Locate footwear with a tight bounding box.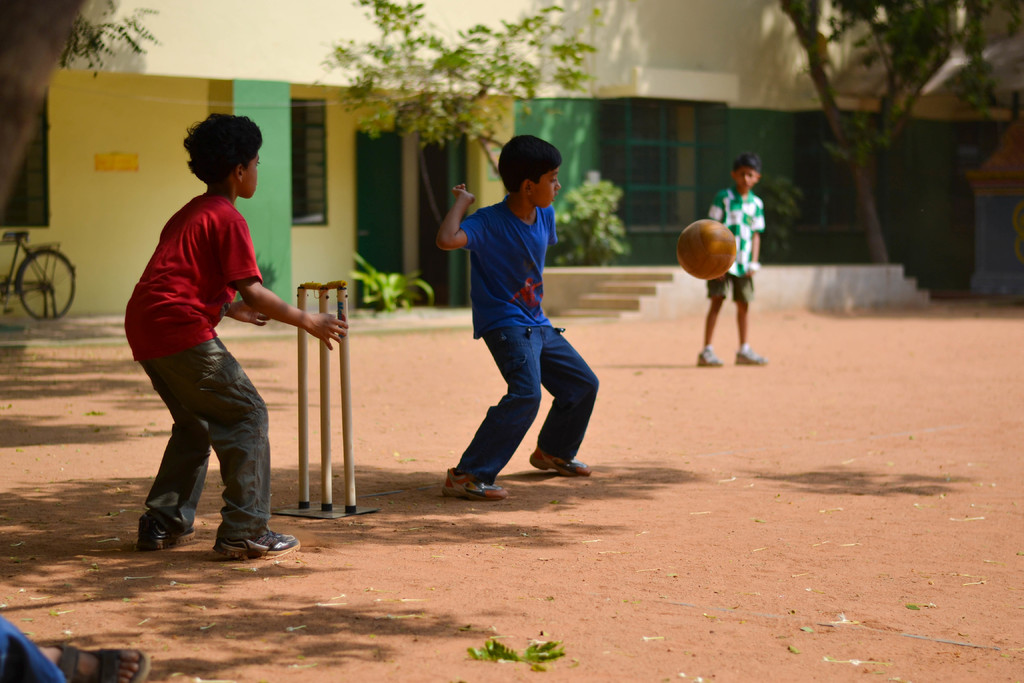
left=215, top=528, right=301, bottom=567.
